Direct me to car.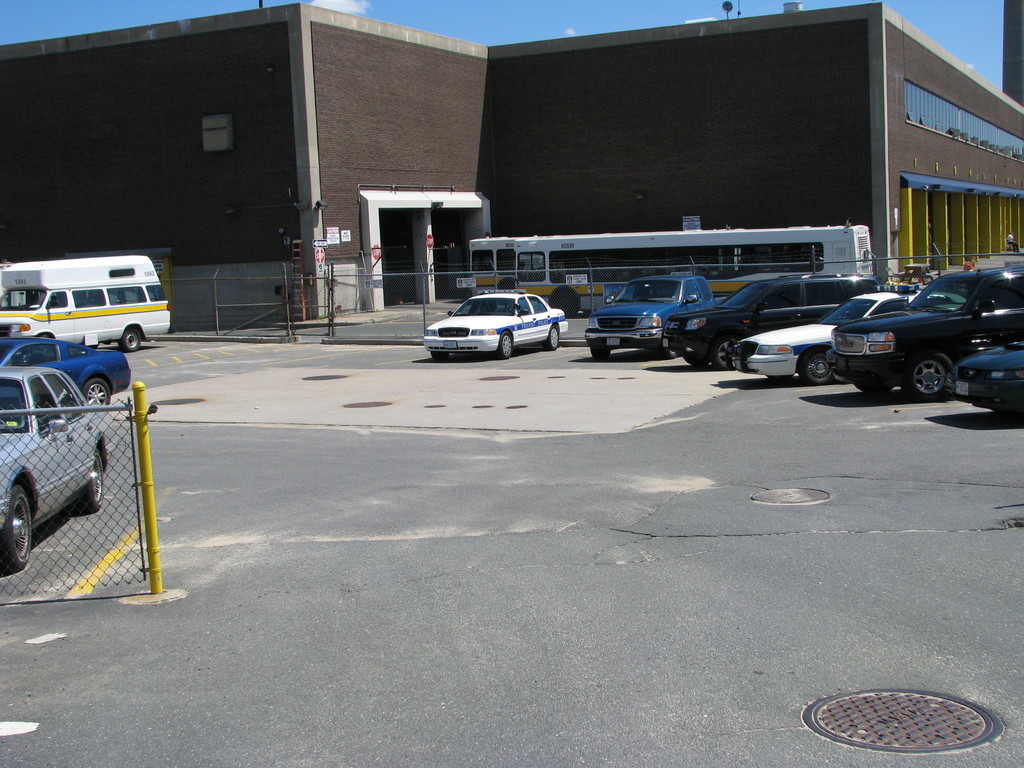
Direction: {"left": 586, "top": 270, "right": 717, "bottom": 362}.
